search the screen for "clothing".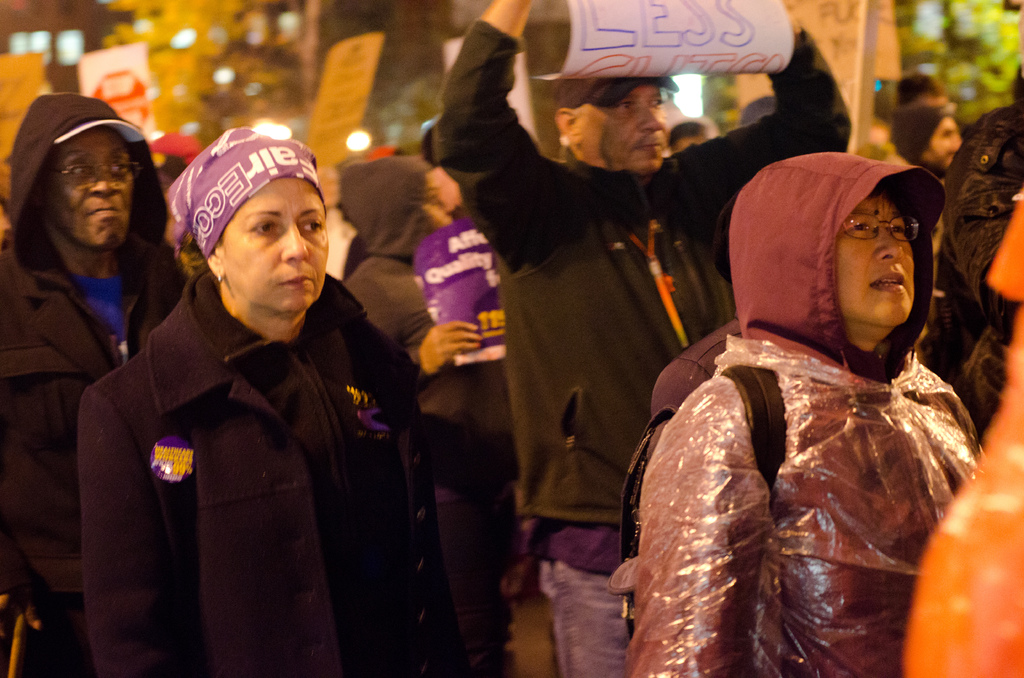
Found at rect(433, 19, 849, 677).
